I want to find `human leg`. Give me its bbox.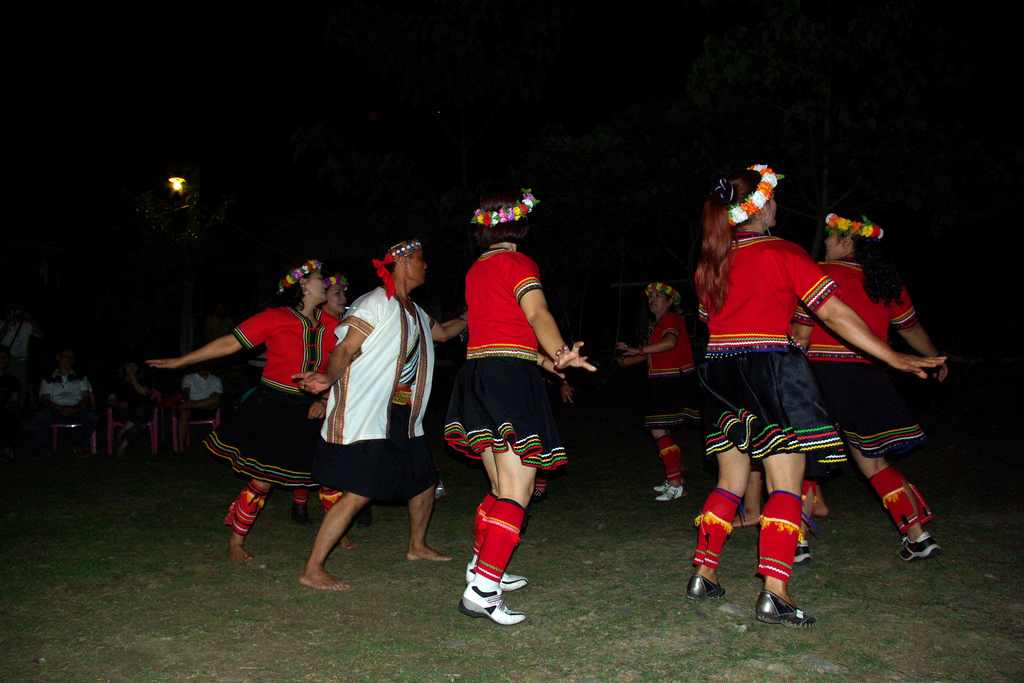
locate(292, 491, 311, 525).
